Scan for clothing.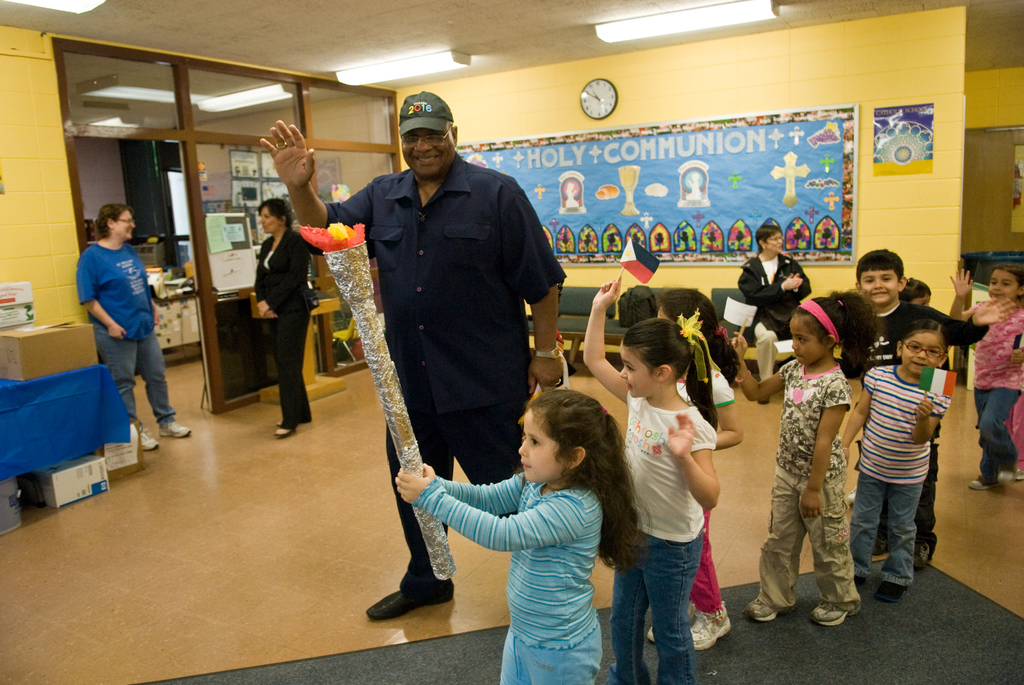
Scan result: [x1=321, y1=124, x2=564, y2=549].
